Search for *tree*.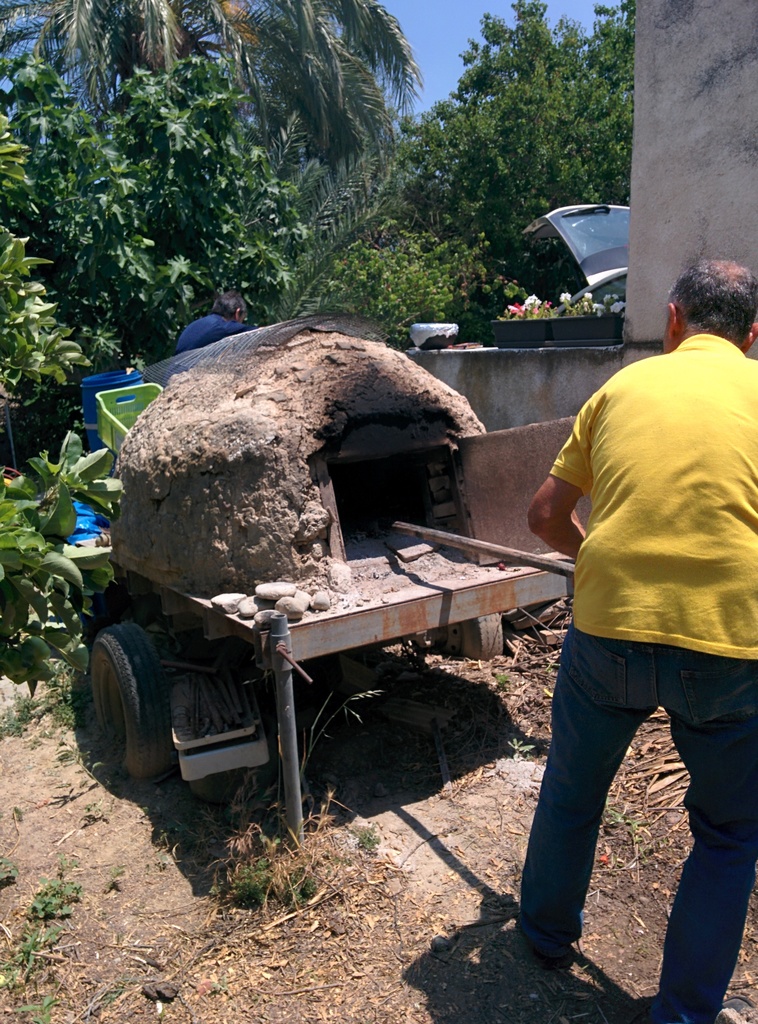
Found at x1=298 y1=218 x2=531 y2=345.
